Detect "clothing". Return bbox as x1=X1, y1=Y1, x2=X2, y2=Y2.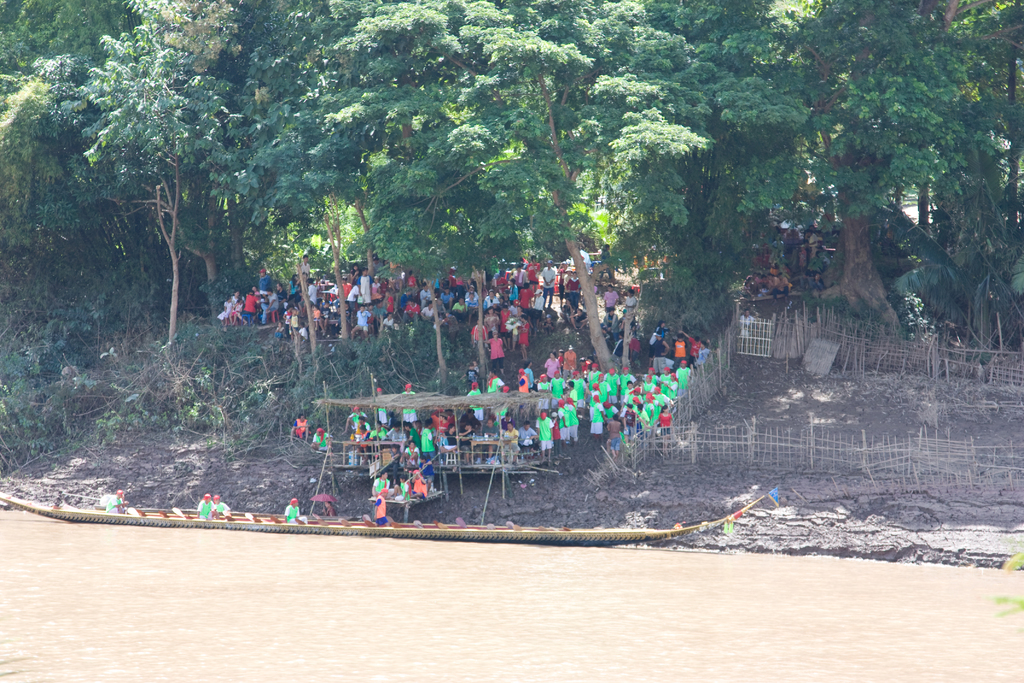
x1=696, y1=347, x2=709, y2=363.
